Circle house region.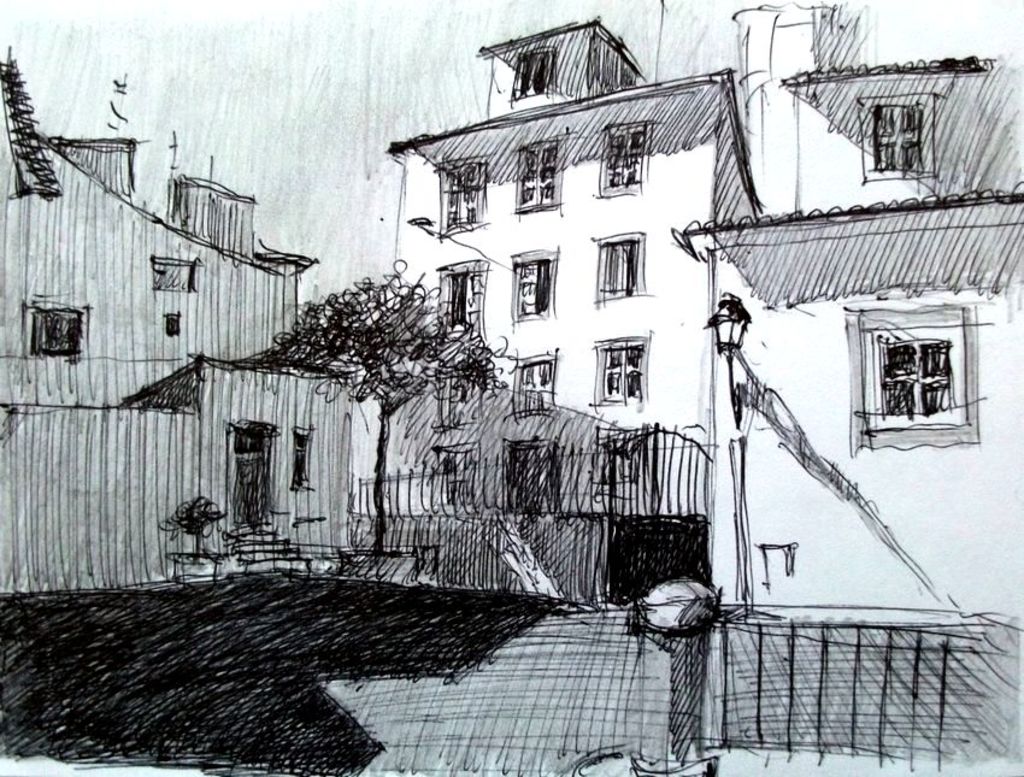
Region: x1=0 y1=51 x2=357 y2=599.
